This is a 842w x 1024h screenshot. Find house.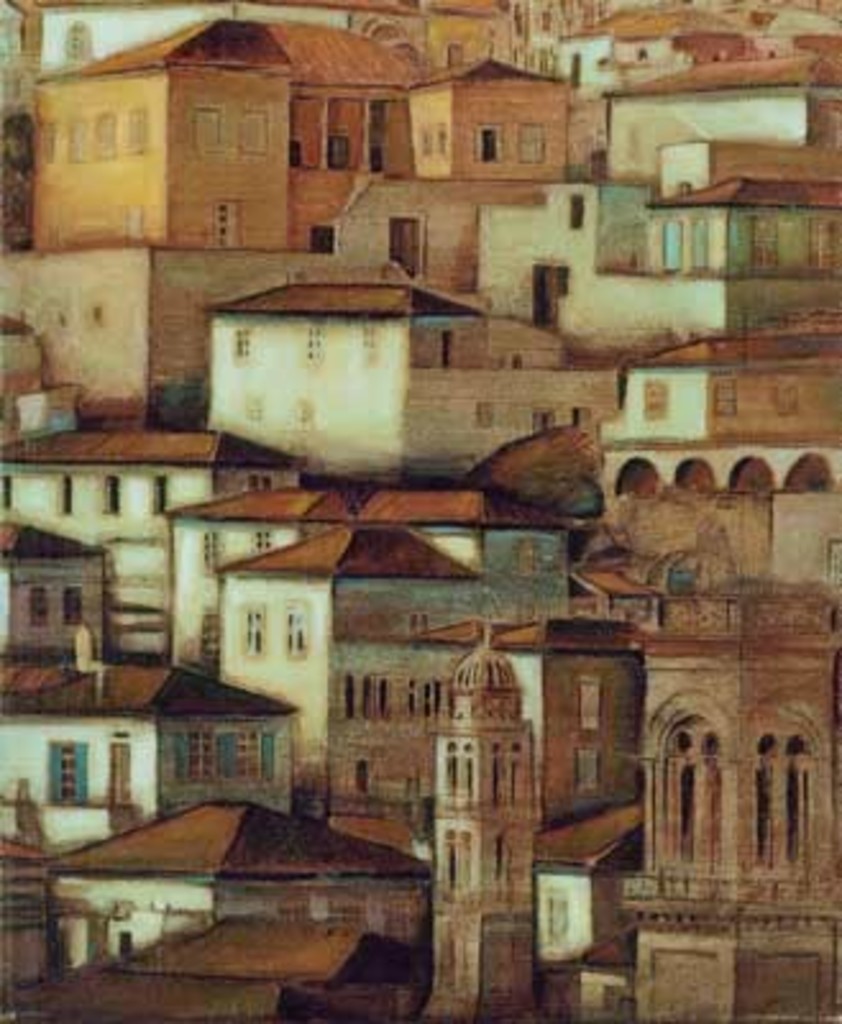
Bounding box: detection(379, 54, 578, 200).
